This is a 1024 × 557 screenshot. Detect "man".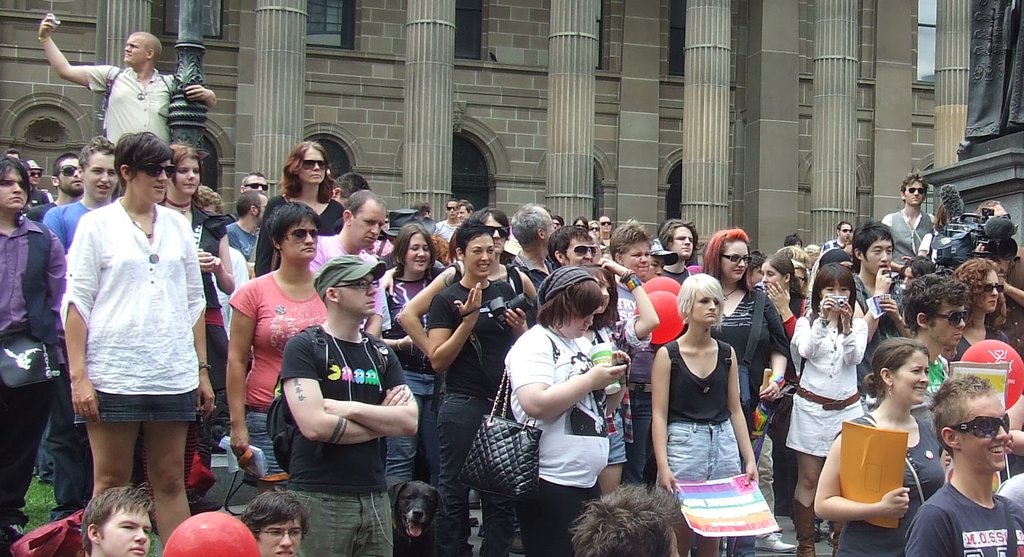
(left=902, top=373, right=1023, bottom=556).
